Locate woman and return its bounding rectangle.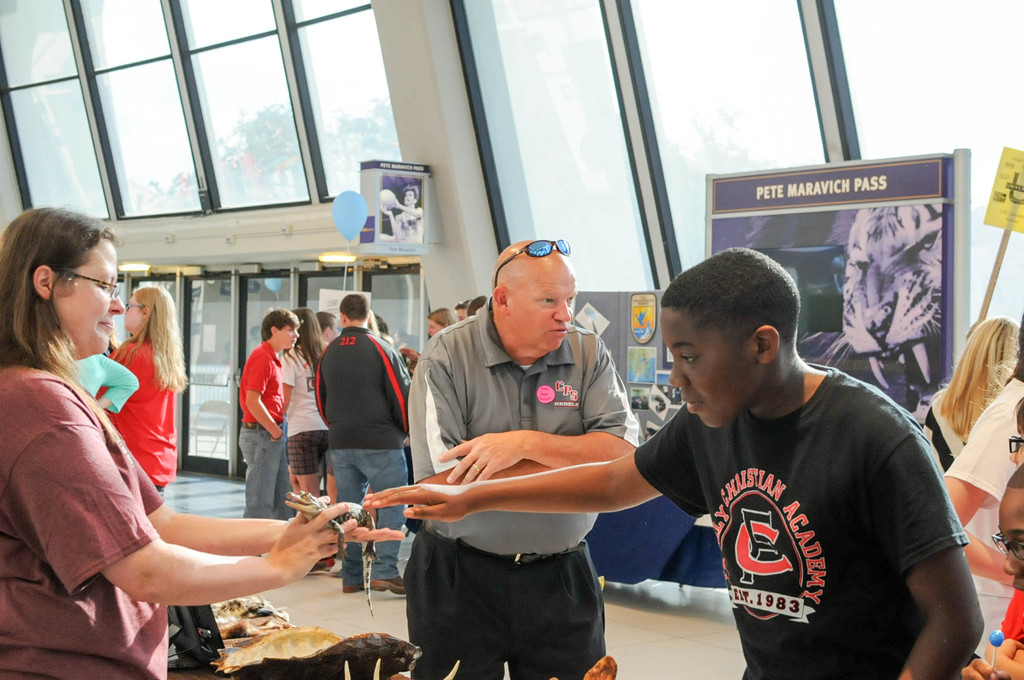
(399,306,455,364).
